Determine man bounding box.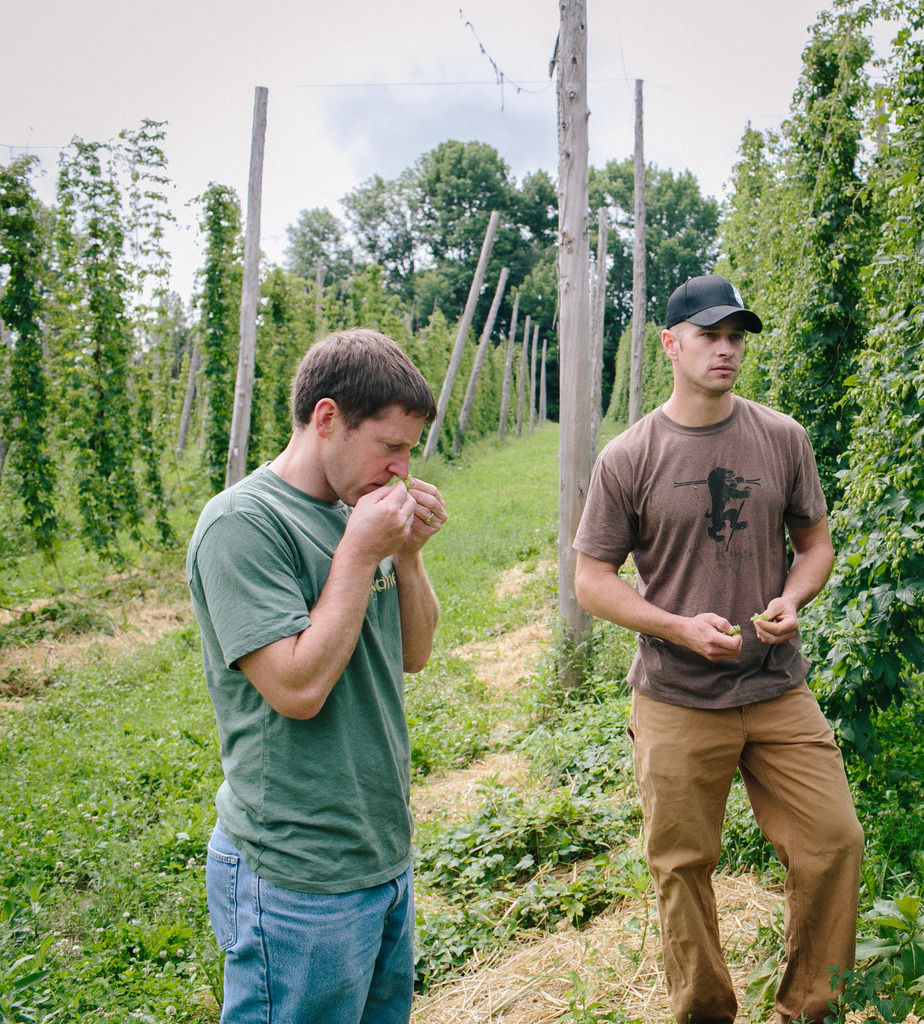
Determined: 569:262:867:1009.
